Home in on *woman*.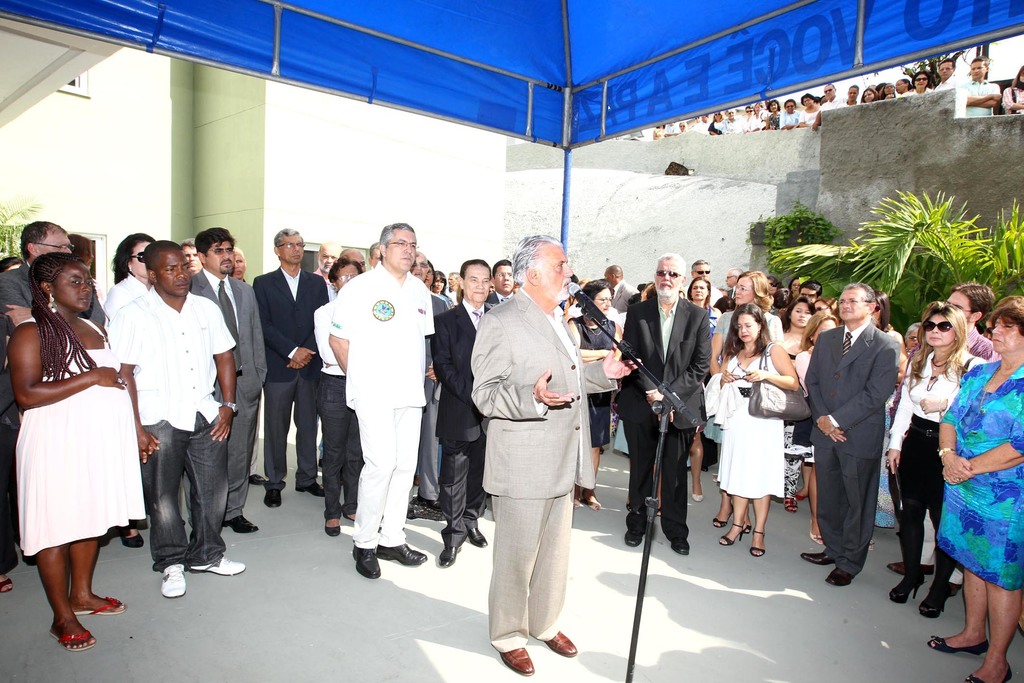
Homed in at [765, 95, 781, 131].
